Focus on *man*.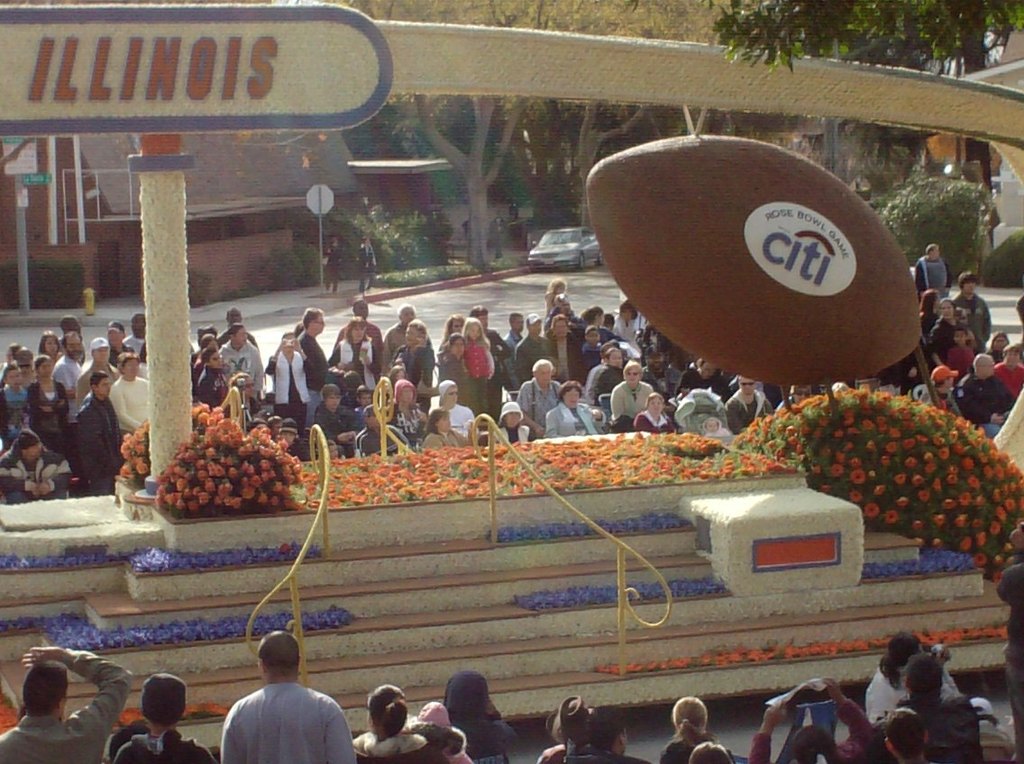
Focused at rect(334, 300, 384, 366).
